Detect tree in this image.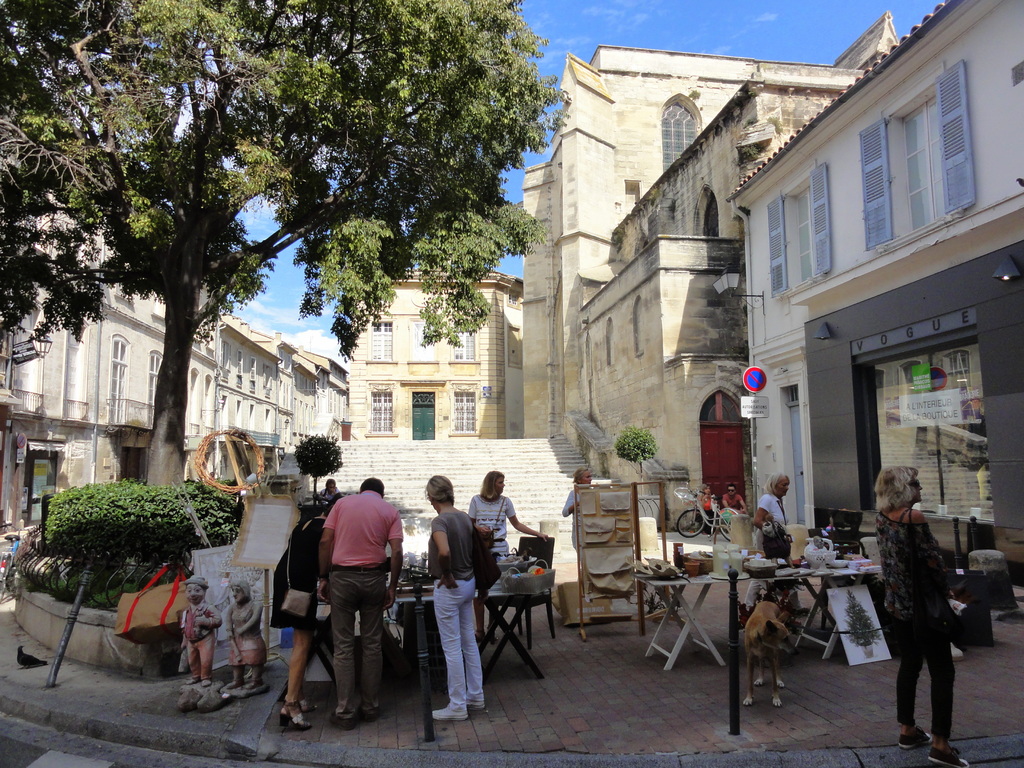
Detection: bbox=(615, 424, 660, 497).
